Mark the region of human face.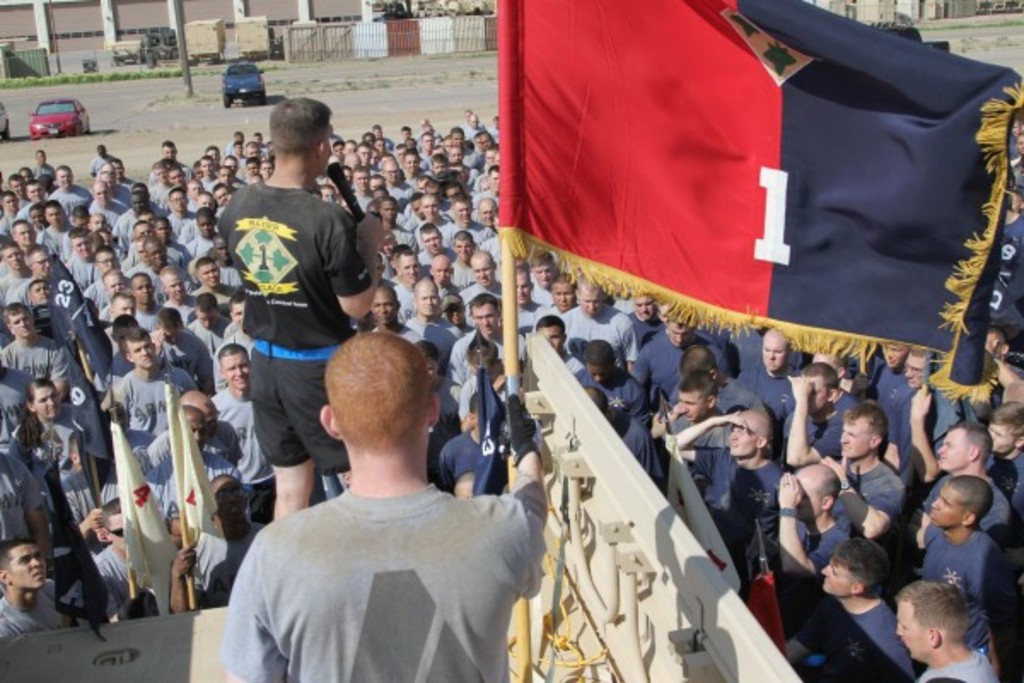
Region: (222, 355, 254, 394).
